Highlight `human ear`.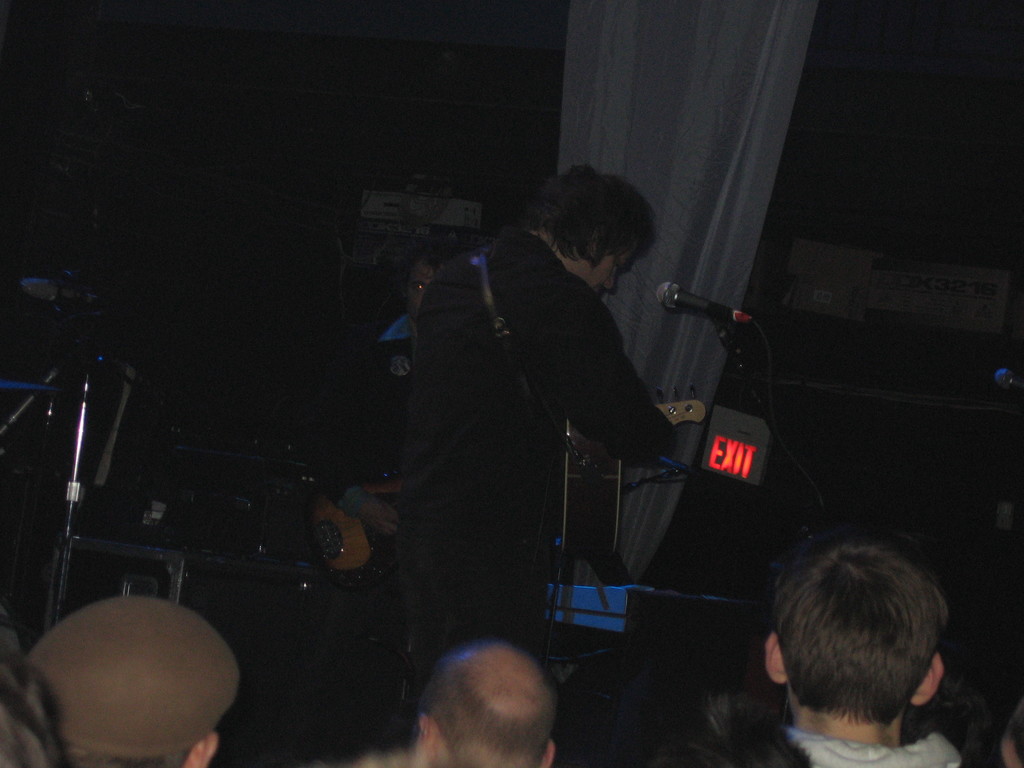
Highlighted region: (542,738,555,767).
